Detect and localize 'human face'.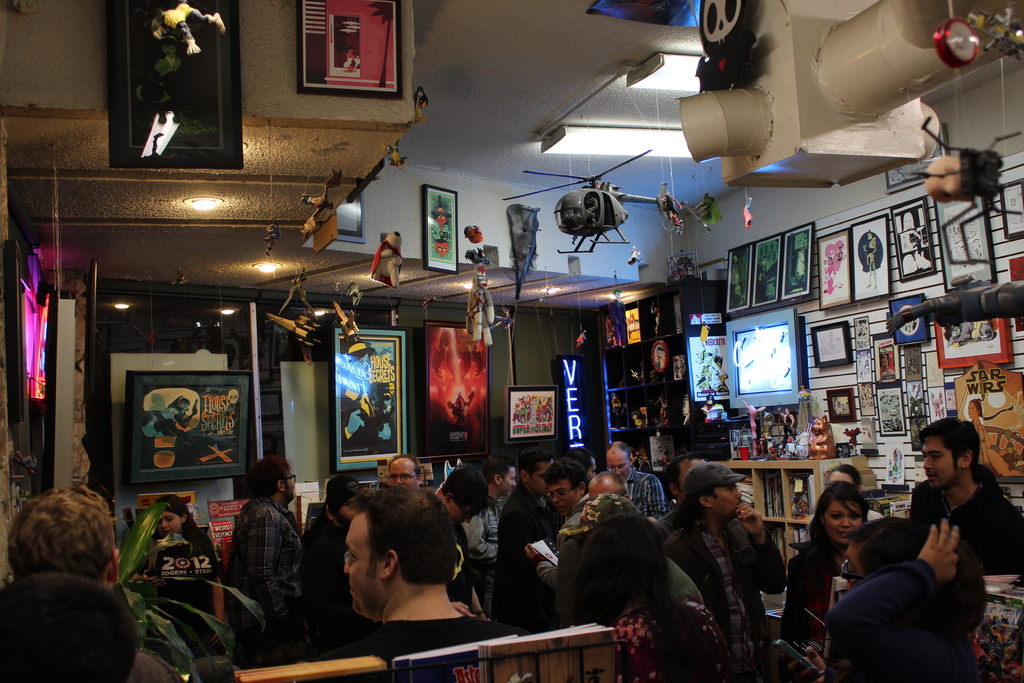
Localized at pyautogui.locateOnScreen(342, 511, 381, 611).
